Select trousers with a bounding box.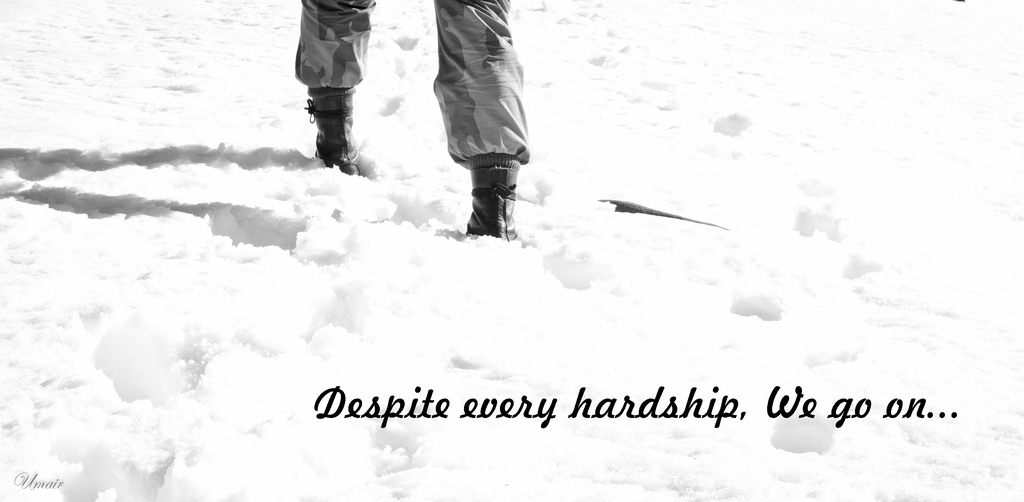
[296, 0, 532, 164].
